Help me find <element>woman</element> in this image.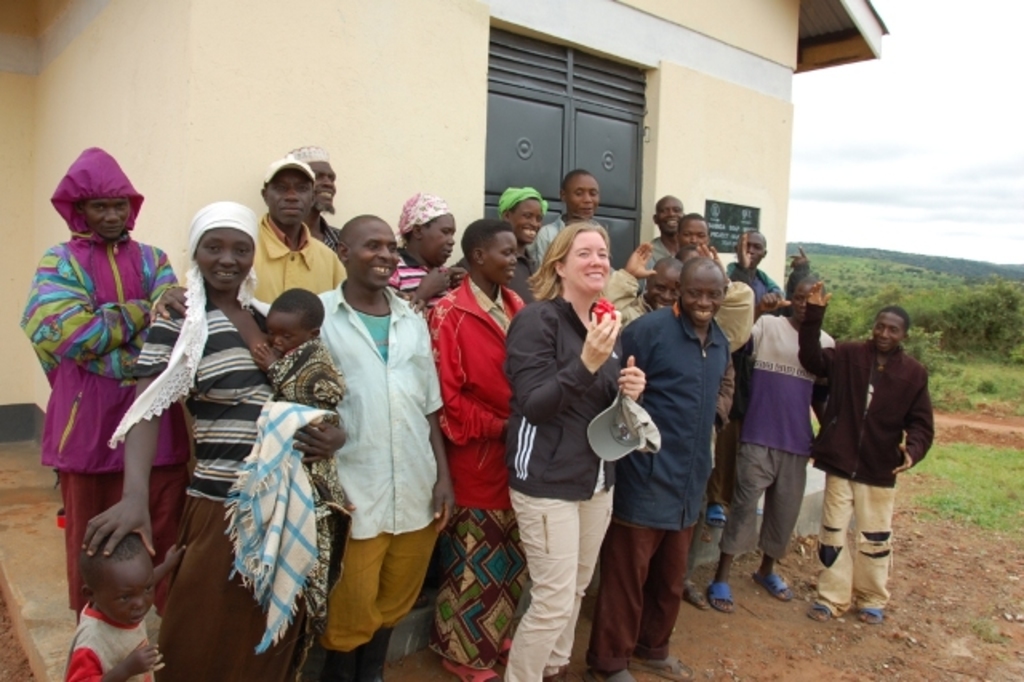
Found it: (left=509, top=210, right=637, bottom=680).
